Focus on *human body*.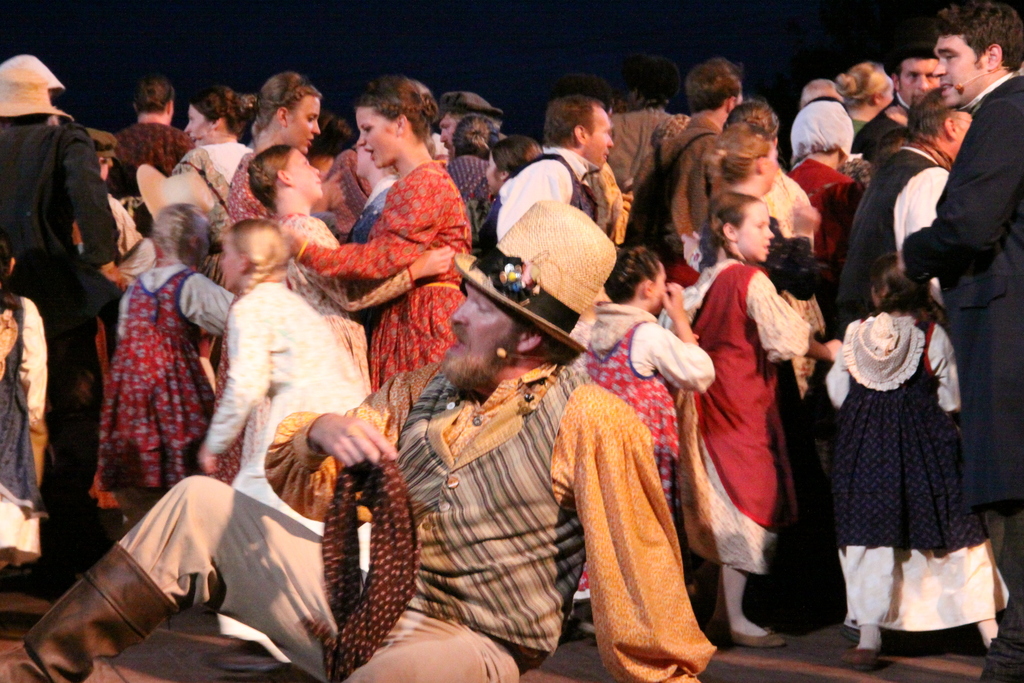
Focused at pyautogui.locateOnScreen(550, 74, 619, 232).
